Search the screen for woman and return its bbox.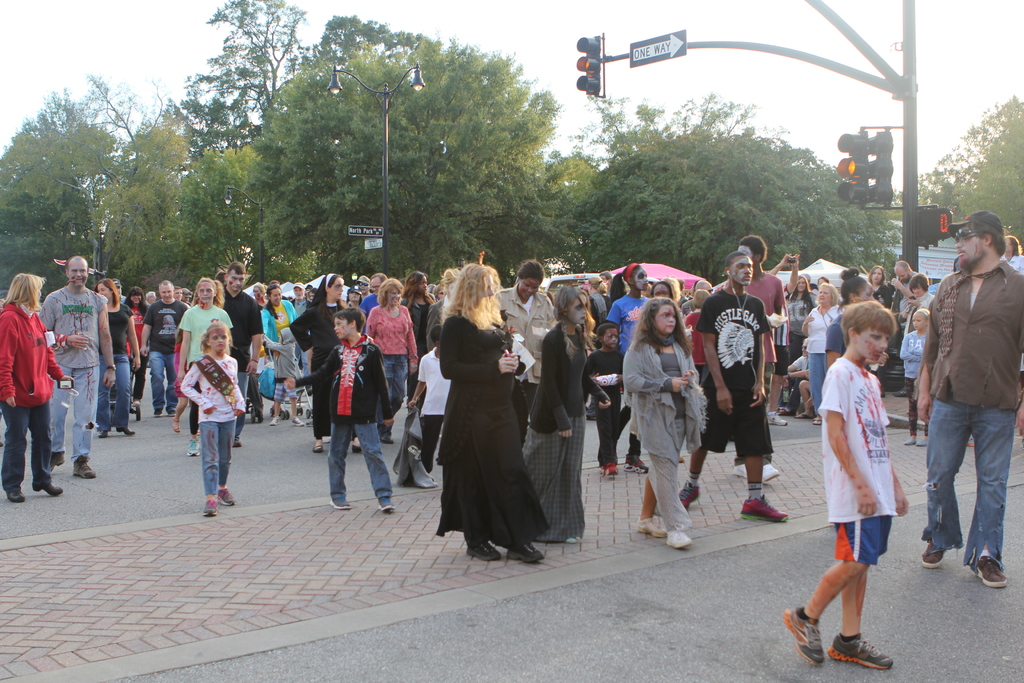
Found: [896, 272, 938, 448].
